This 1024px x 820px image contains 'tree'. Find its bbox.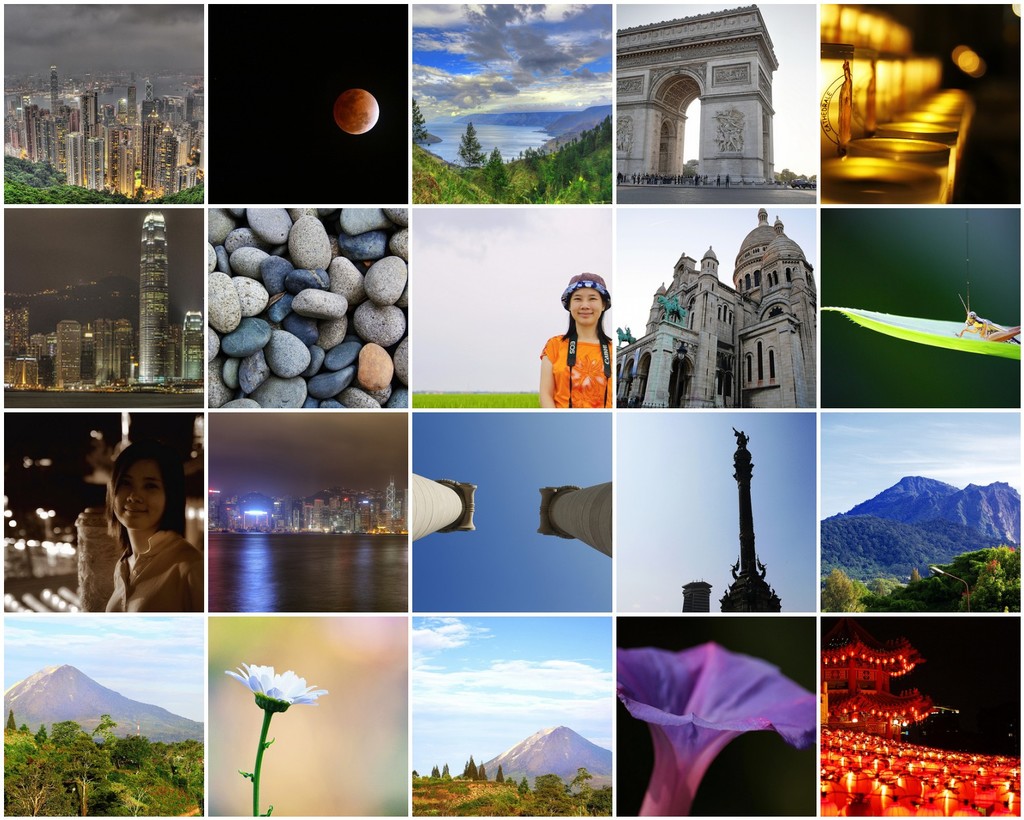
[left=458, top=121, right=486, bottom=168].
